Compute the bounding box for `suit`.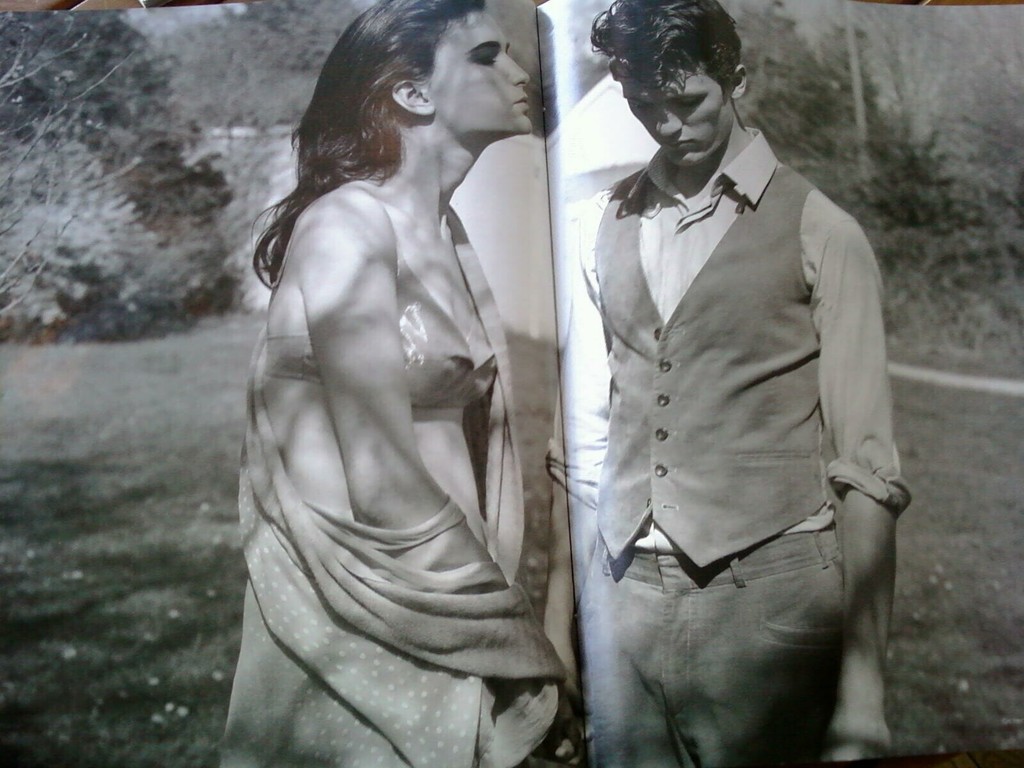
crop(560, 7, 898, 767).
